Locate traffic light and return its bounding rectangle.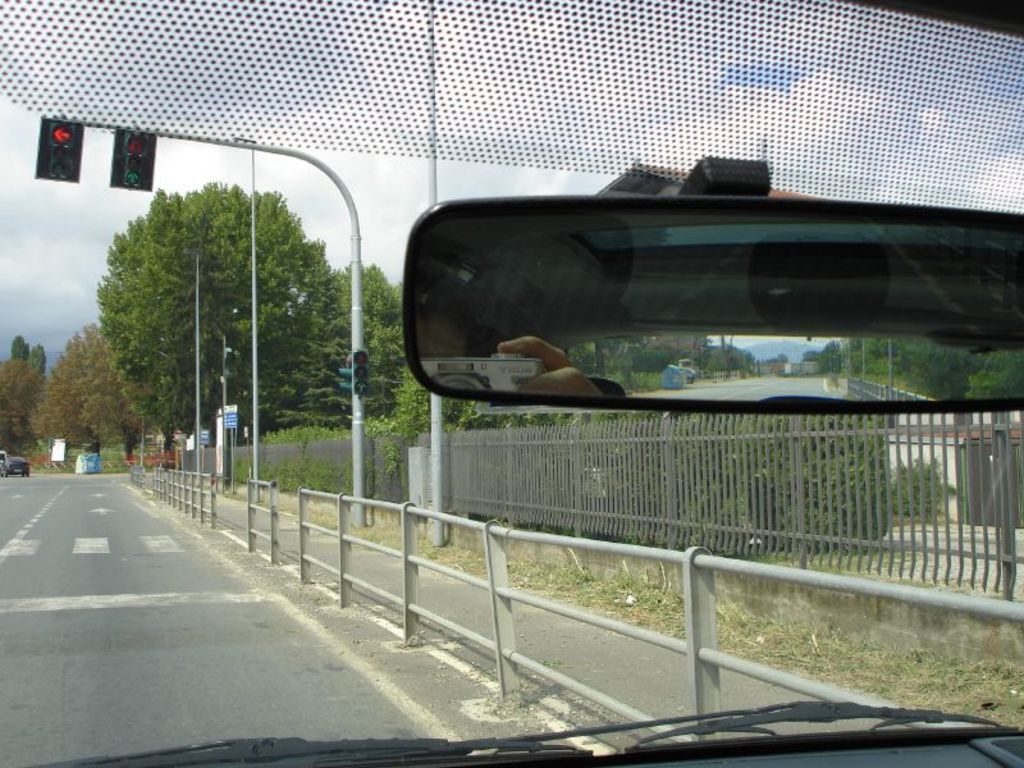
(left=36, top=113, right=84, bottom=186).
